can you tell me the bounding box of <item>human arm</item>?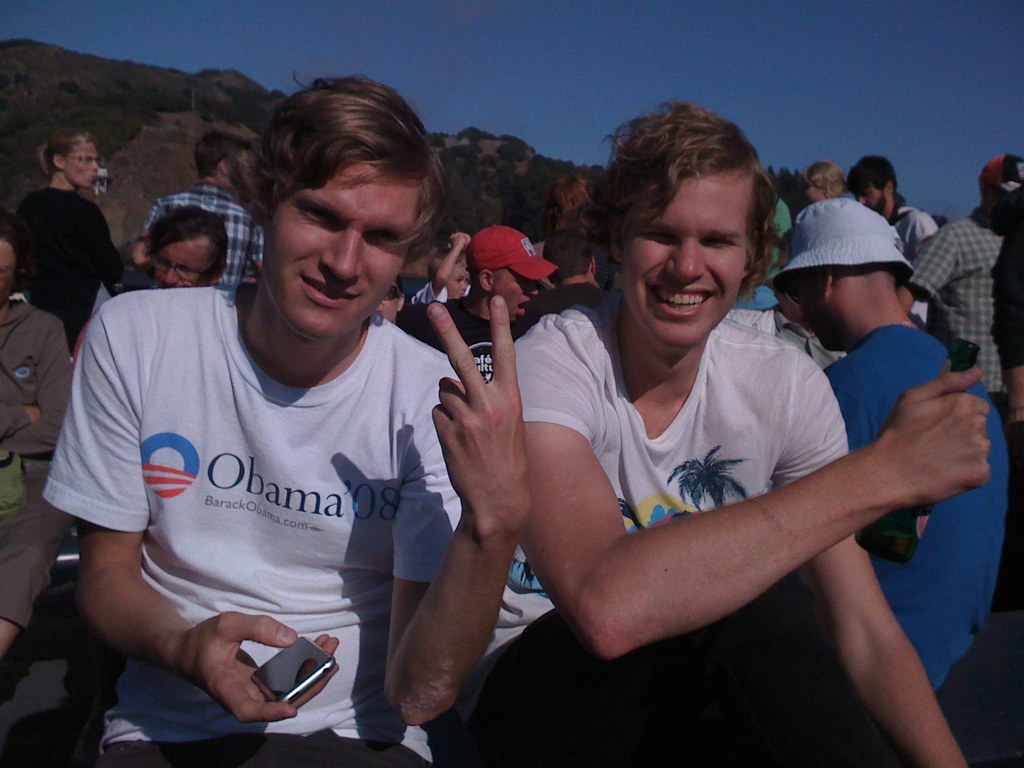
rect(463, 346, 878, 691).
